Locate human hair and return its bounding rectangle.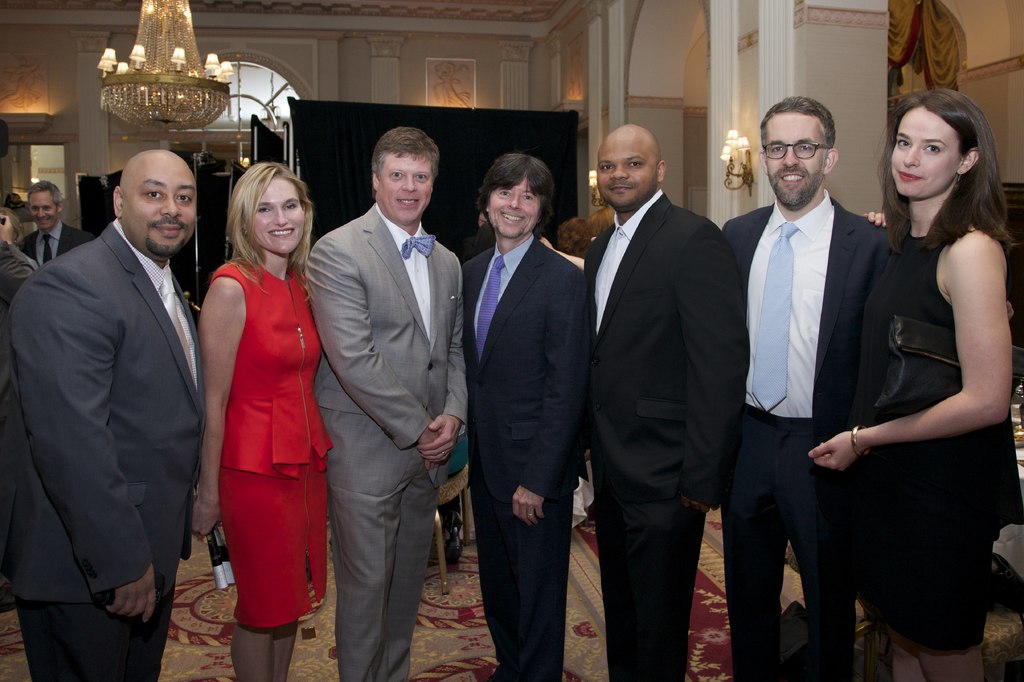
[x1=762, y1=95, x2=839, y2=159].
